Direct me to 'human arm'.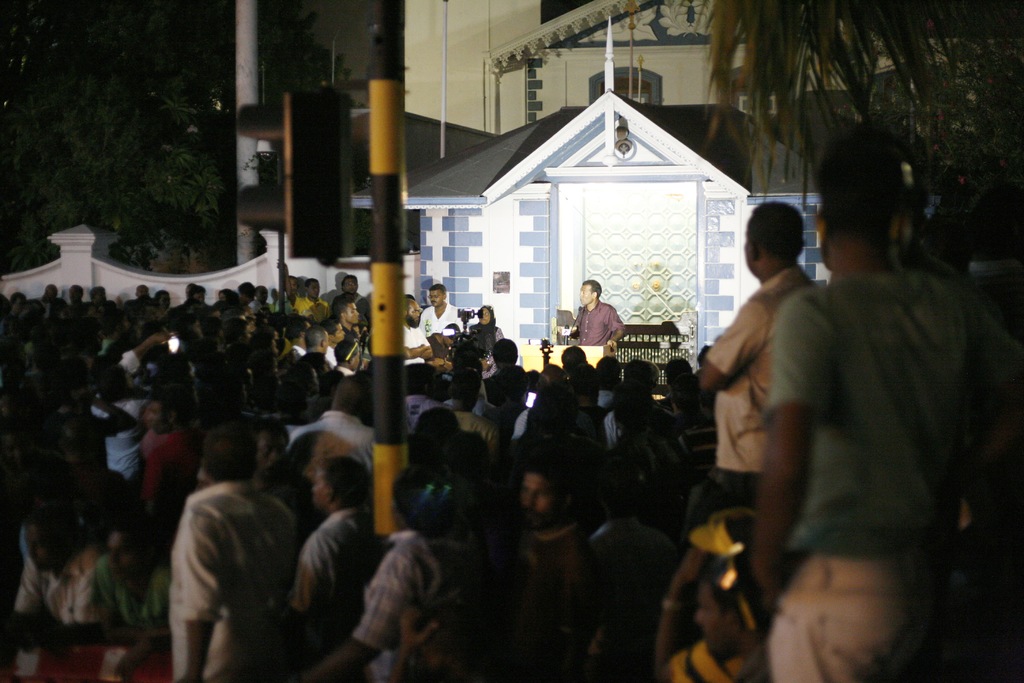
Direction: region(611, 309, 623, 349).
